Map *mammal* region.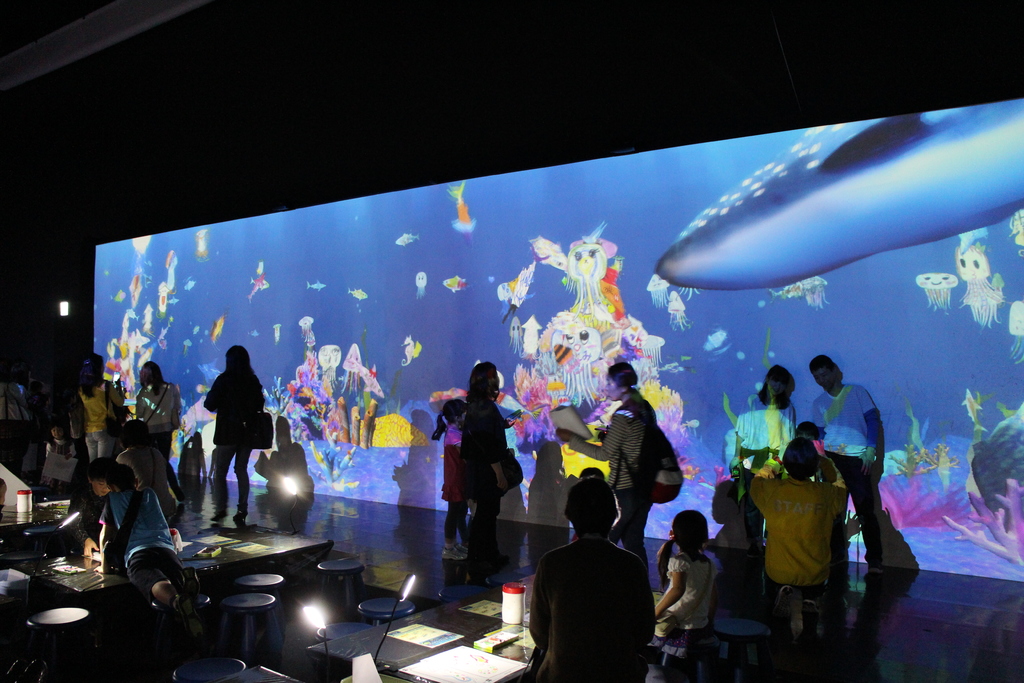
Mapped to bbox(204, 340, 266, 515).
